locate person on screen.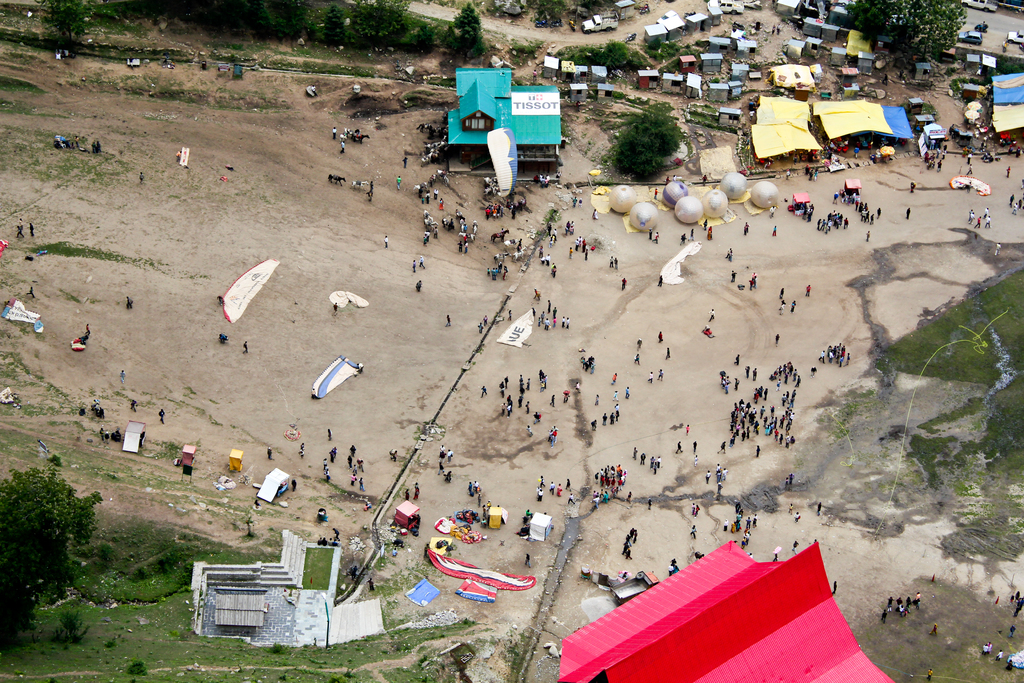
On screen at pyautogui.locateOnScreen(655, 229, 660, 244).
